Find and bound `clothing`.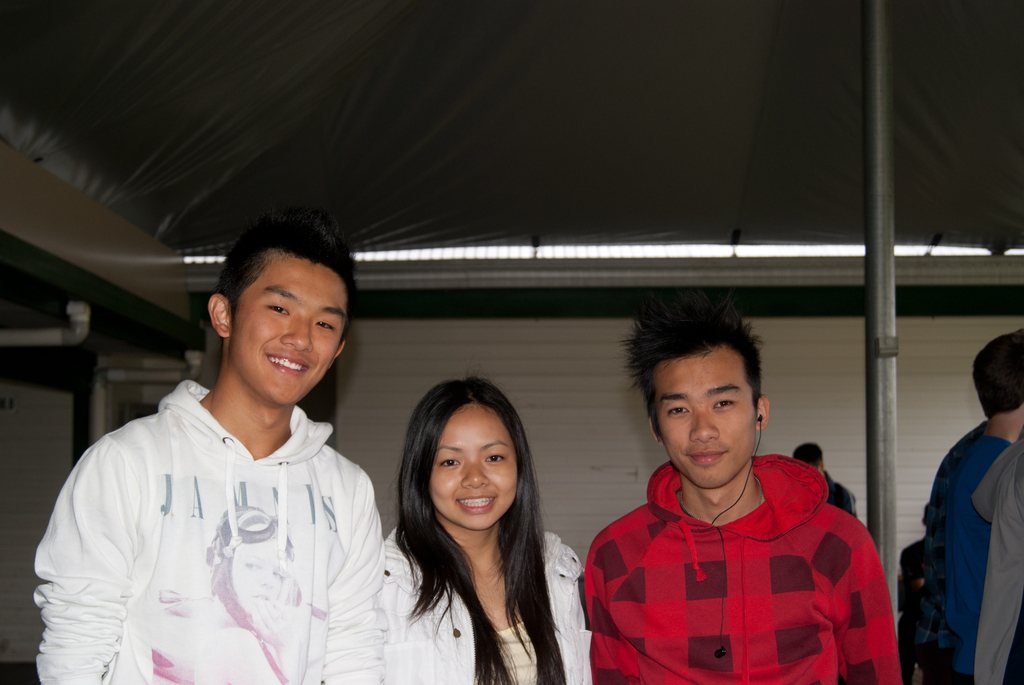
Bound: <bbox>390, 531, 586, 684</bbox>.
